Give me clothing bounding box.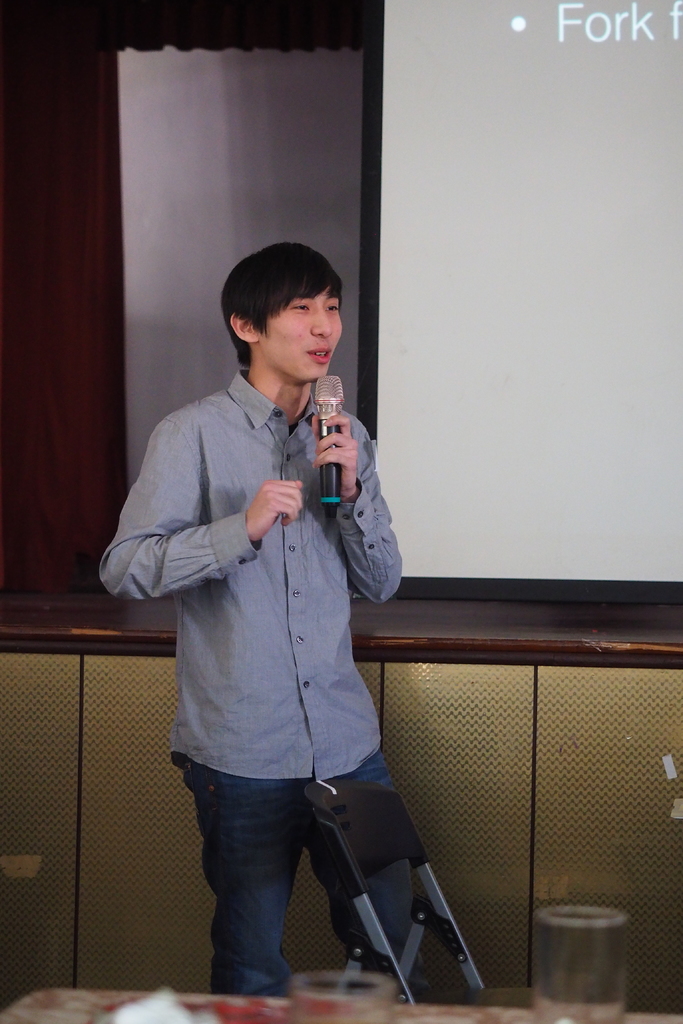
box(95, 363, 490, 1000).
